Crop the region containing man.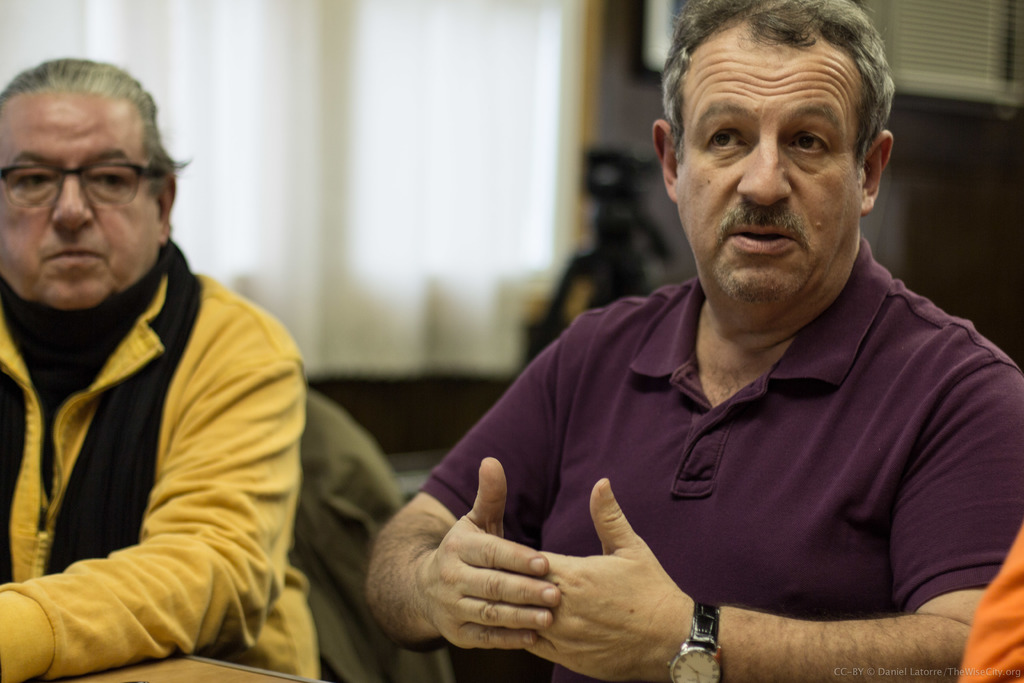
Crop region: 0,58,323,682.
